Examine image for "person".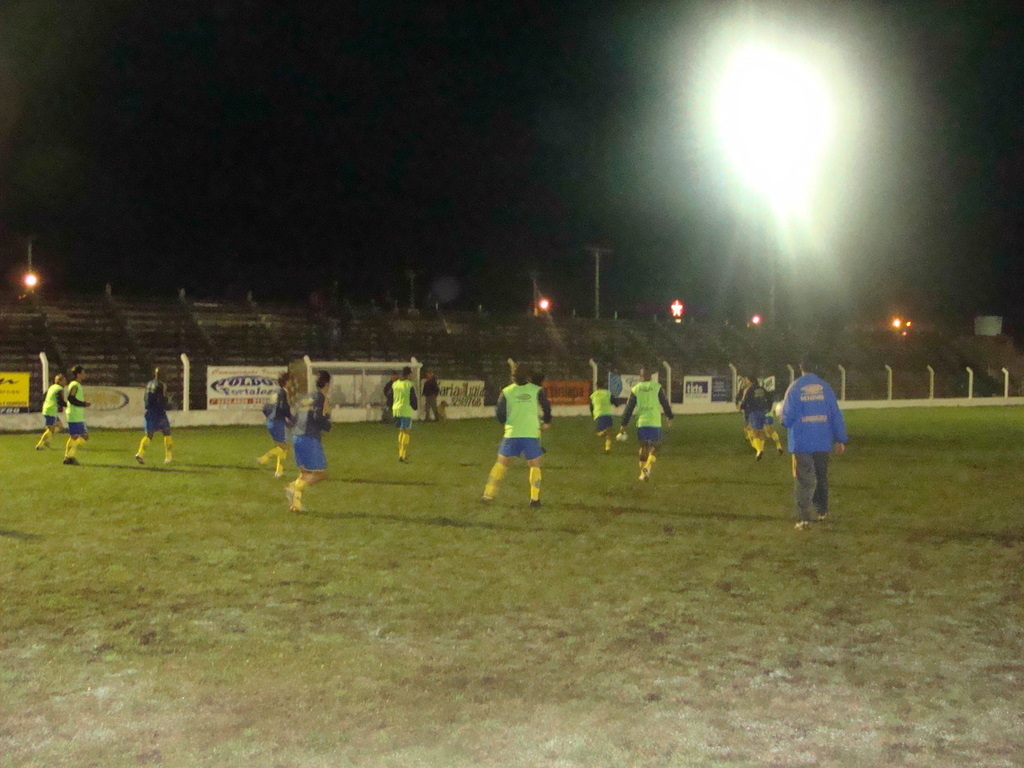
Examination result: [35, 373, 66, 451].
